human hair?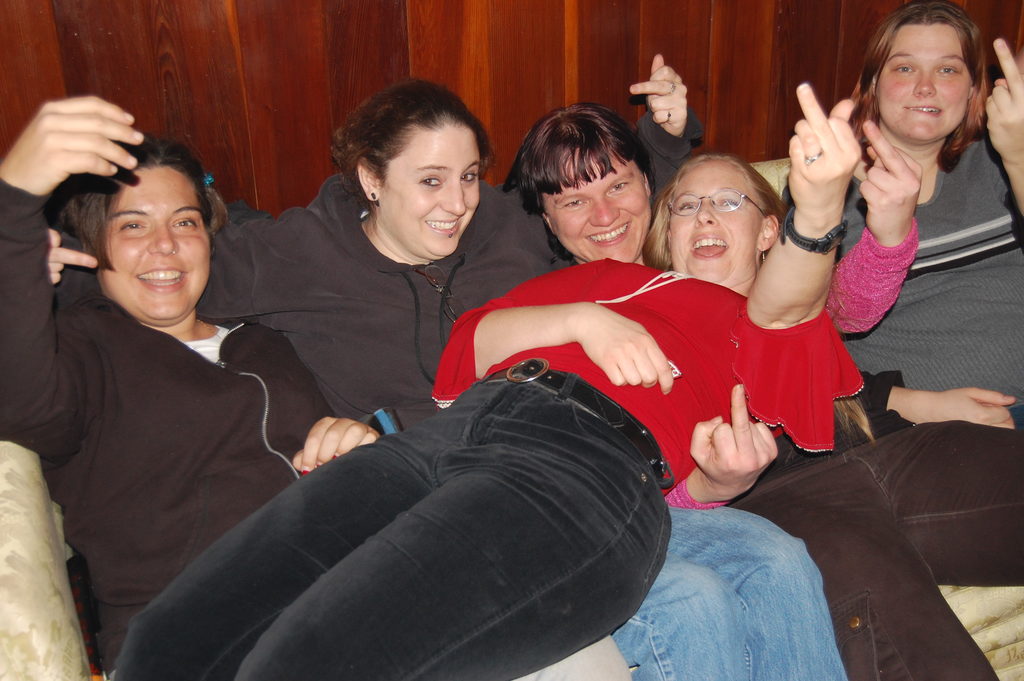
bbox=[634, 148, 786, 272]
